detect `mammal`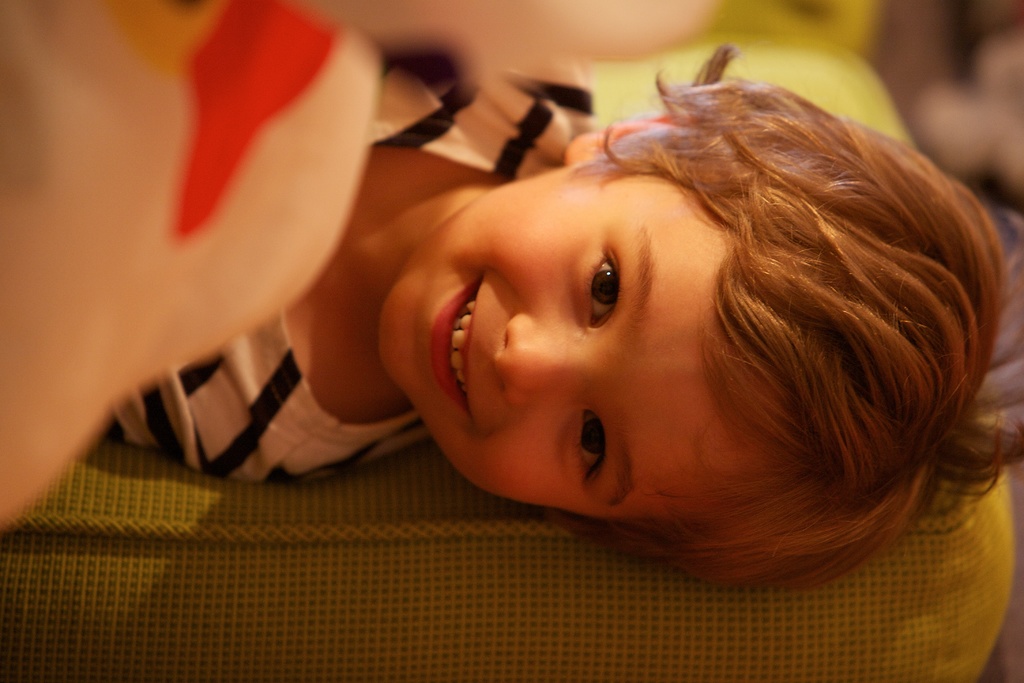
95:0:1023:599
